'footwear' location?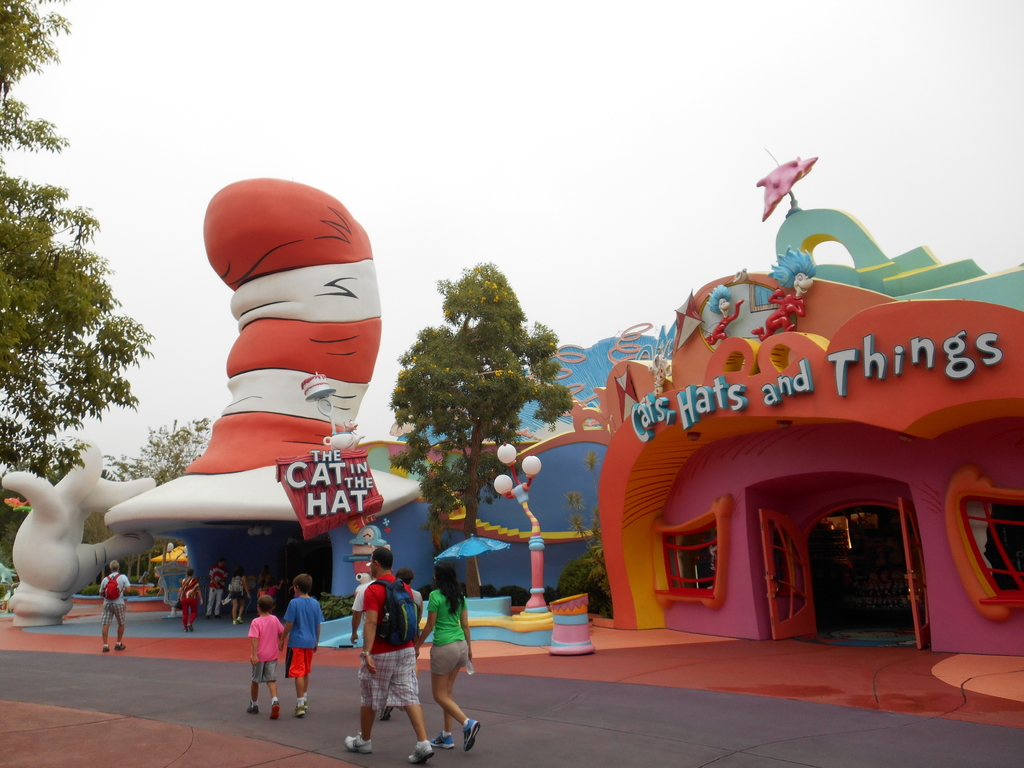
region(346, 730, 374, 755)
